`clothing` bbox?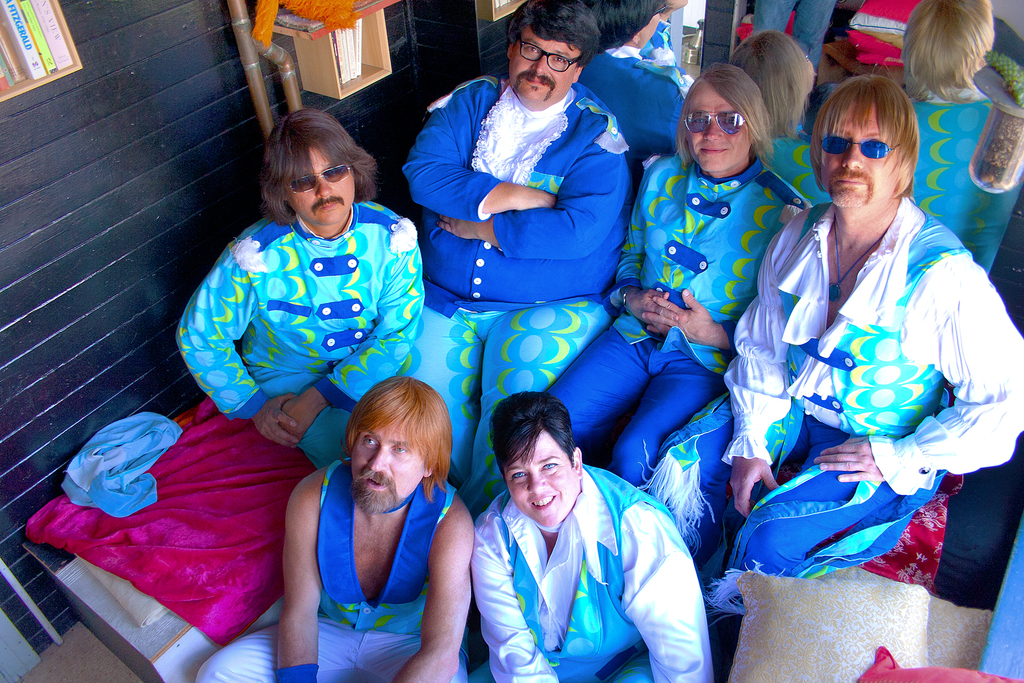
899,88,1023,281
